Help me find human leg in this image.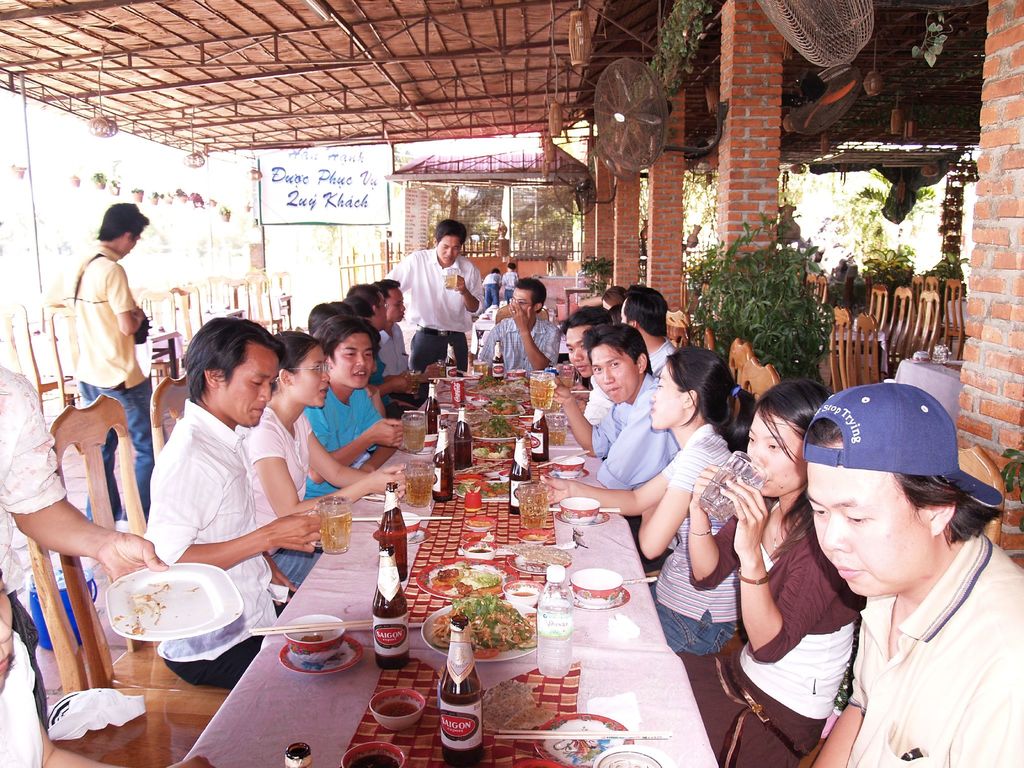
Found it: BBox(657, 577, 735, 653).
